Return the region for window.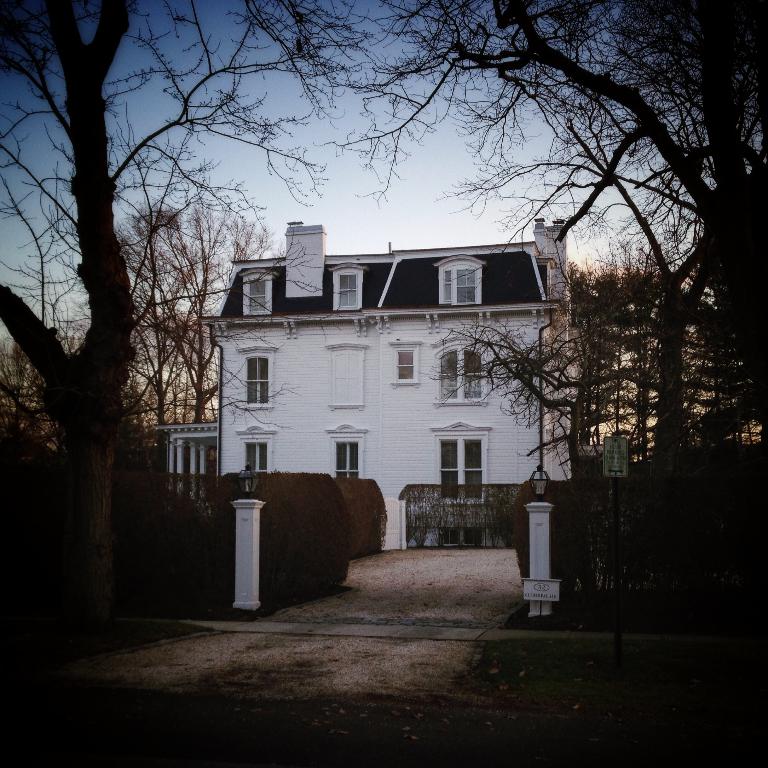
pyautogui.locateOnScreen(331, 352, 359, 398).
